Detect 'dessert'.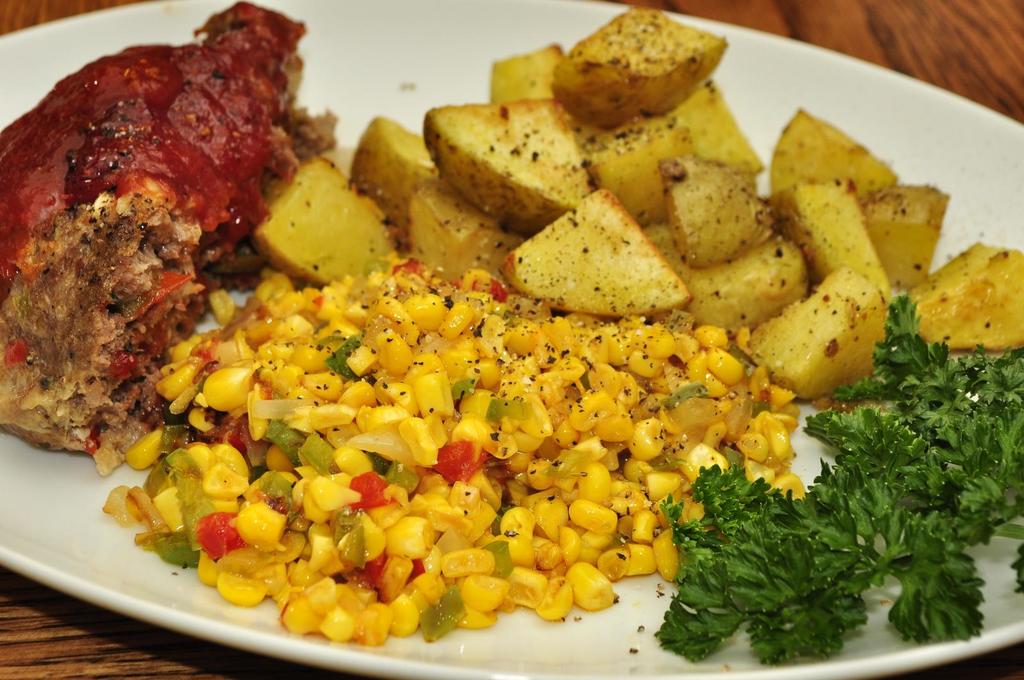
Detected at {"x1": 768, "y1": 121, "x2": 879, "y2": 196}.
